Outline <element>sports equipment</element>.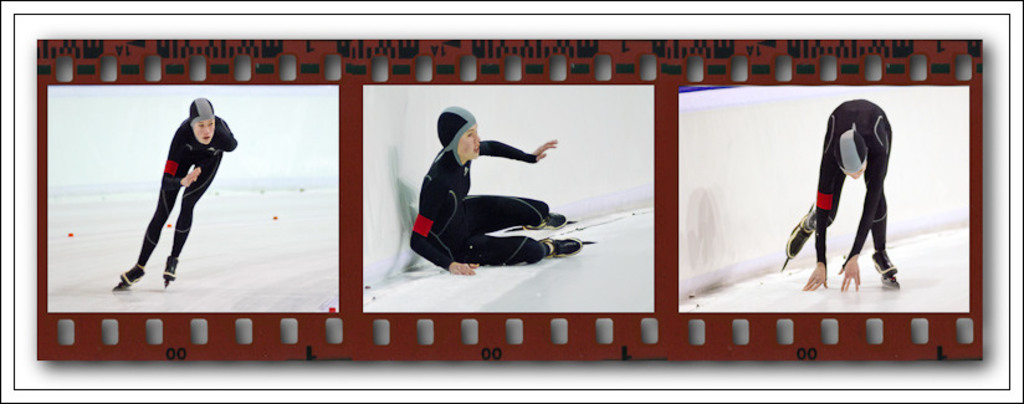
Outline: BBox(165, 255, 178, 287).
